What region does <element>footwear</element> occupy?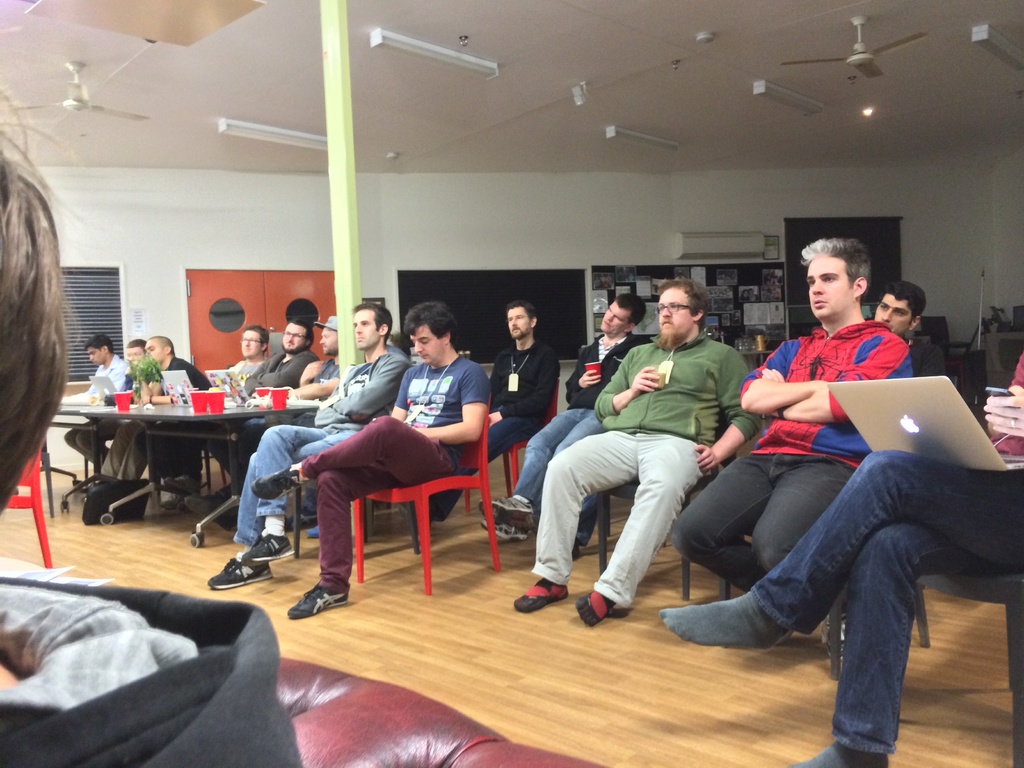
<box>184,495,217,515</box>.
